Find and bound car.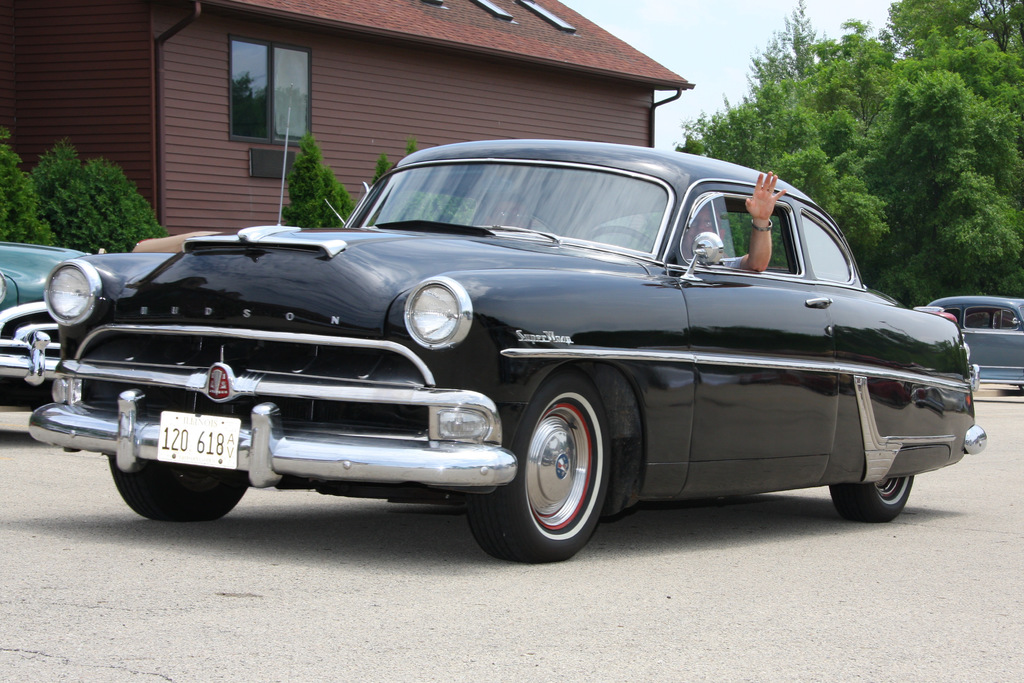
Bound: select_region(27, 108, 989, 565).
